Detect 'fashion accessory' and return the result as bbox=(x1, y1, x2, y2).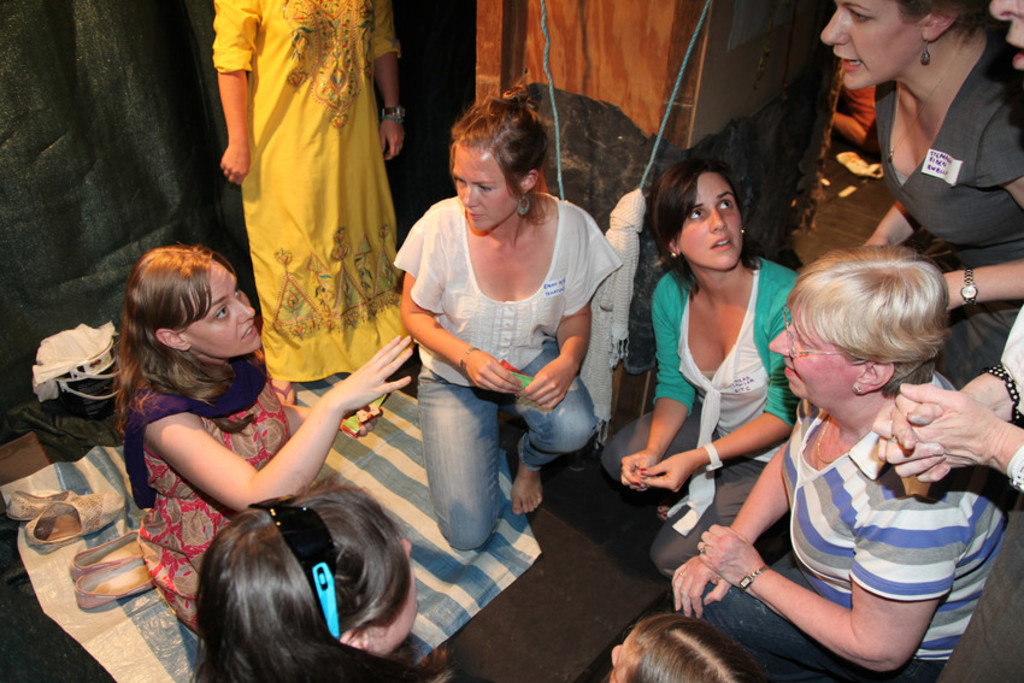
bbox=(960, 267, 977, 308).
